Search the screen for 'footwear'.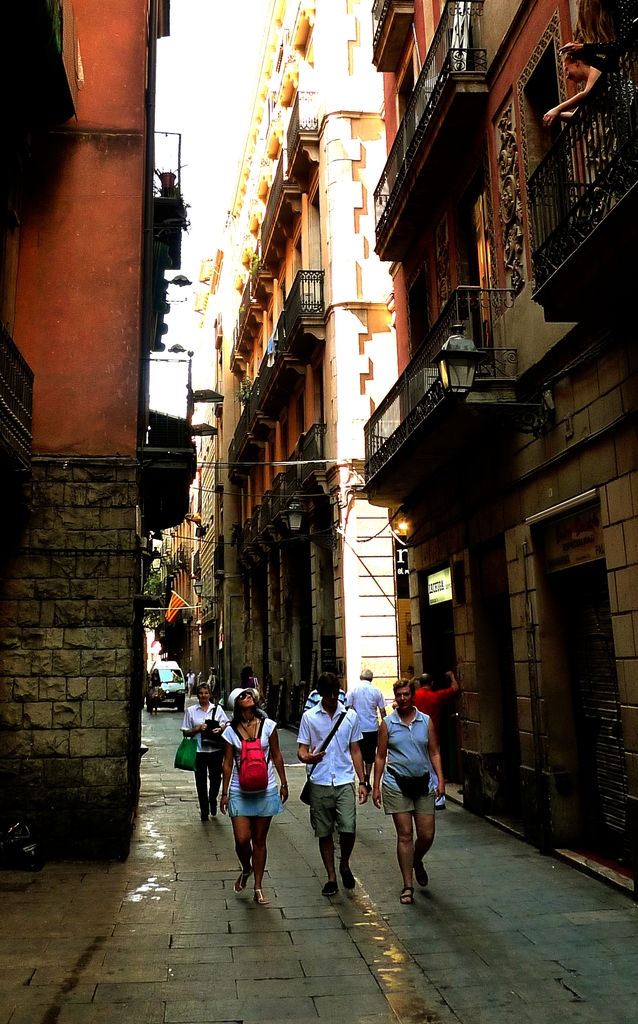
Found at <bbox>201, 811, 208, 823</bbox>.
